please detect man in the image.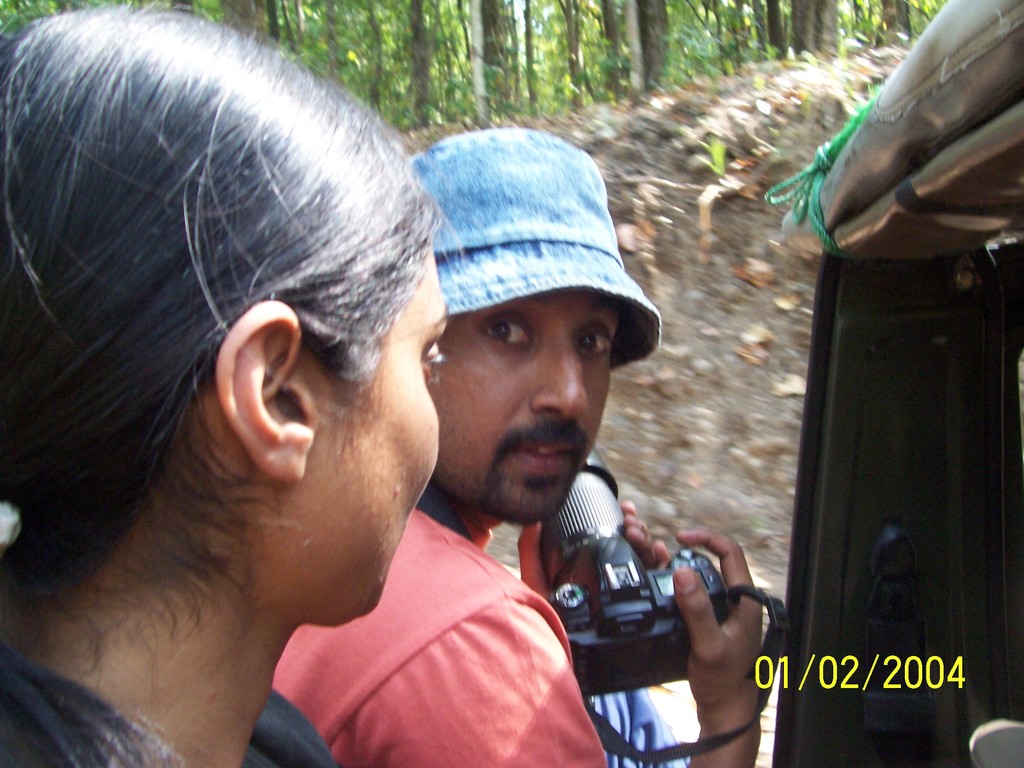
44,102,758,760.
